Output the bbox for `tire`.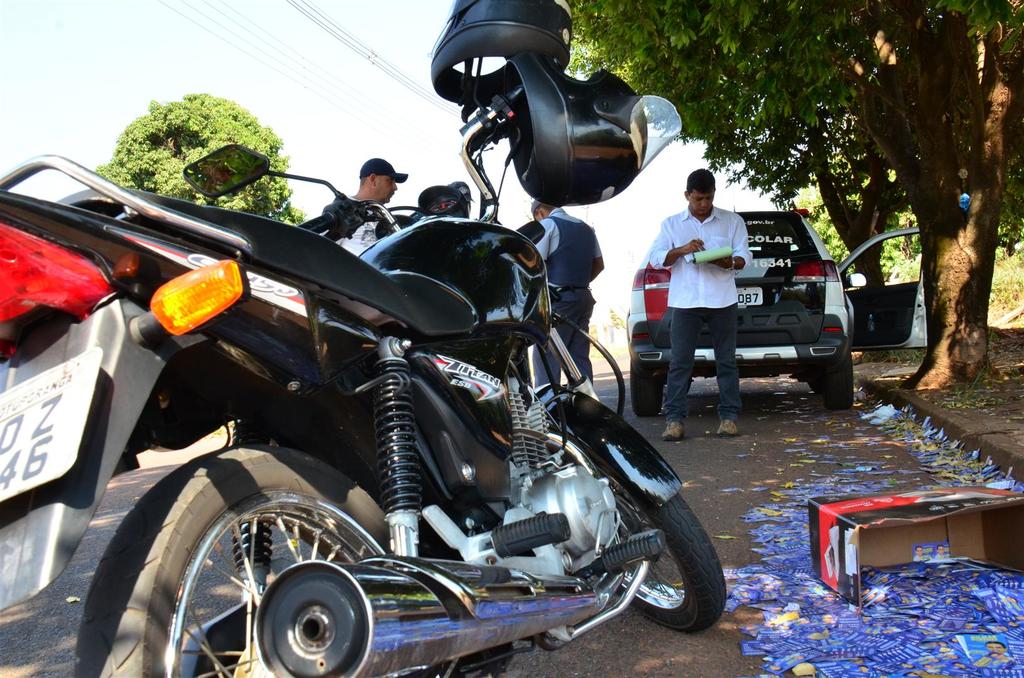
region(821, 353, 854, 411).
